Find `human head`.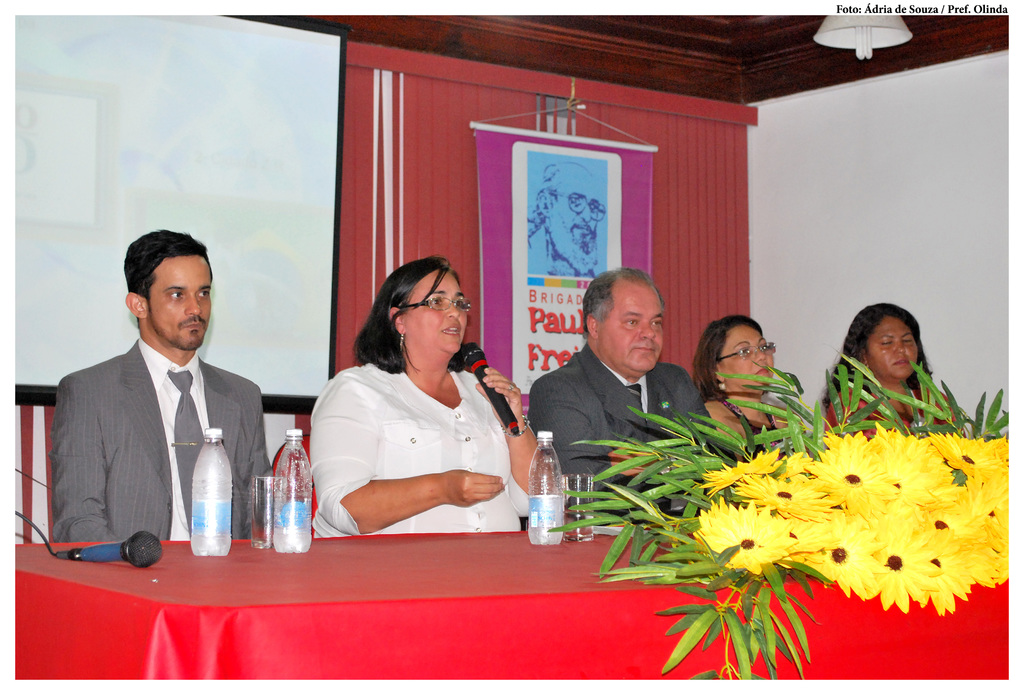
{"left": 586, "top": 268, "right": 661, "bottom": 373}.
